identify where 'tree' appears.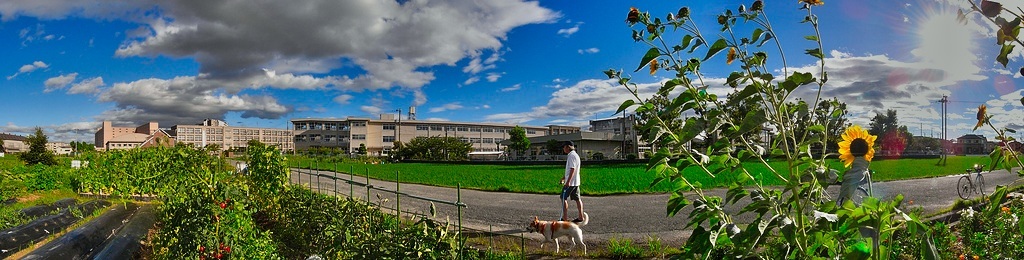
Appears at select_region(391, 135, 472, 162).
